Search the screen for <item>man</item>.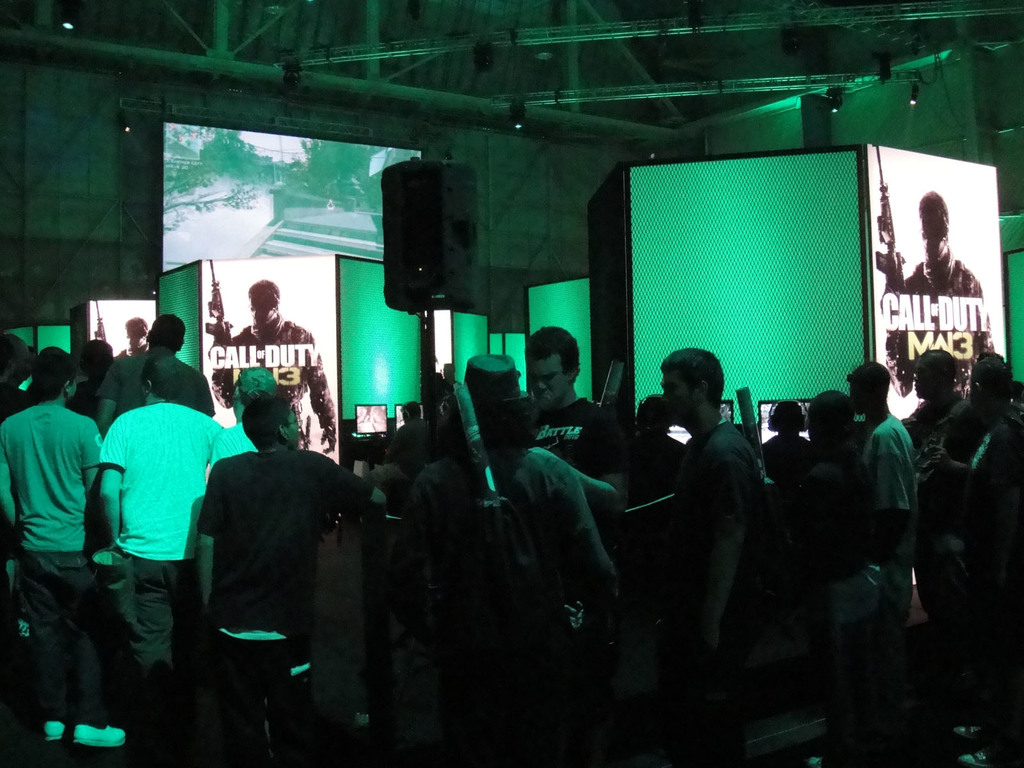
Found at 641, 342, 804, 703.
